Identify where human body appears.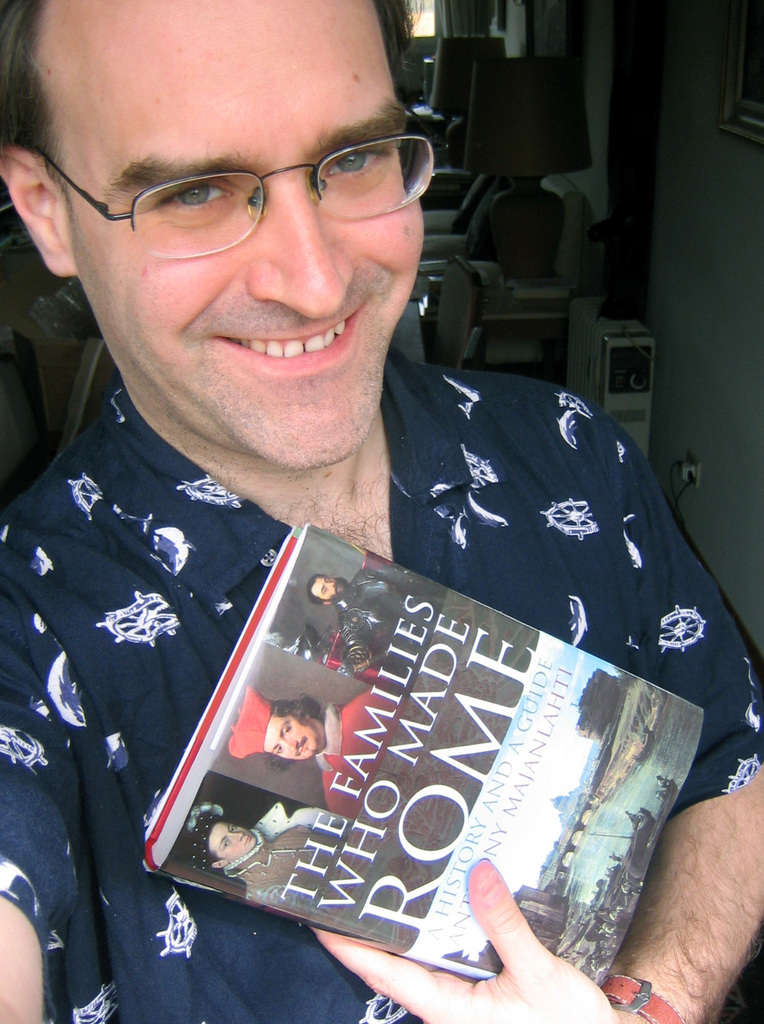
Appears at x1=295 y1=567 x2=451 y2=689.
